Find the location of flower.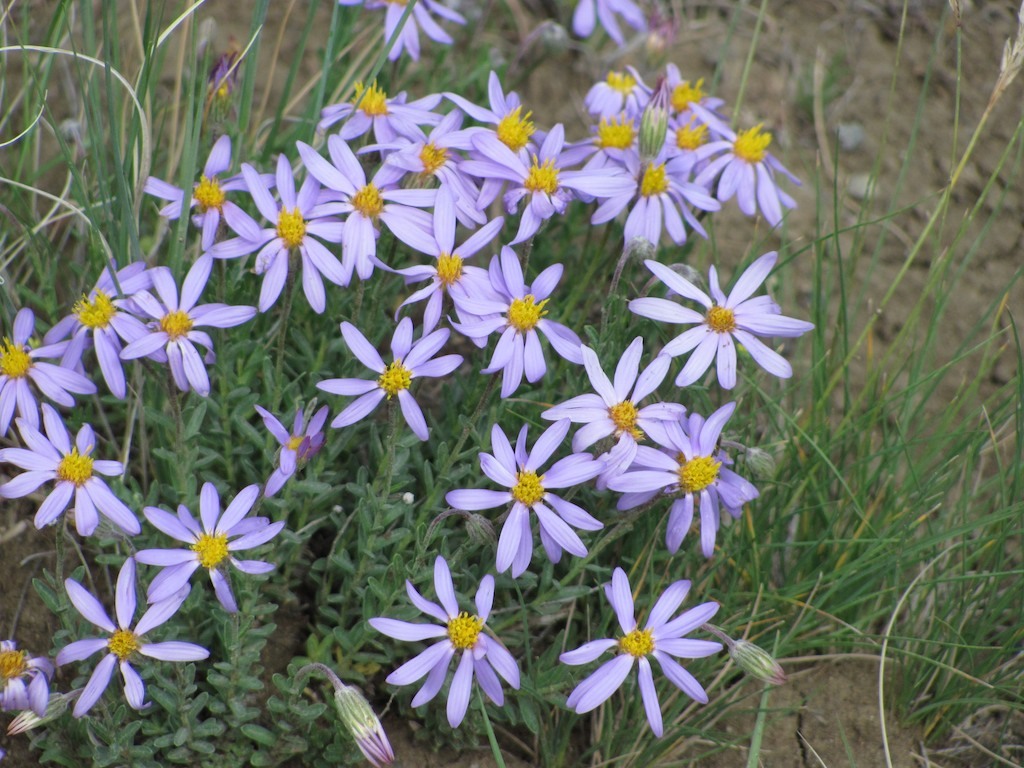
Location: [x1=562, y1=0, x2=645, y2=44].
